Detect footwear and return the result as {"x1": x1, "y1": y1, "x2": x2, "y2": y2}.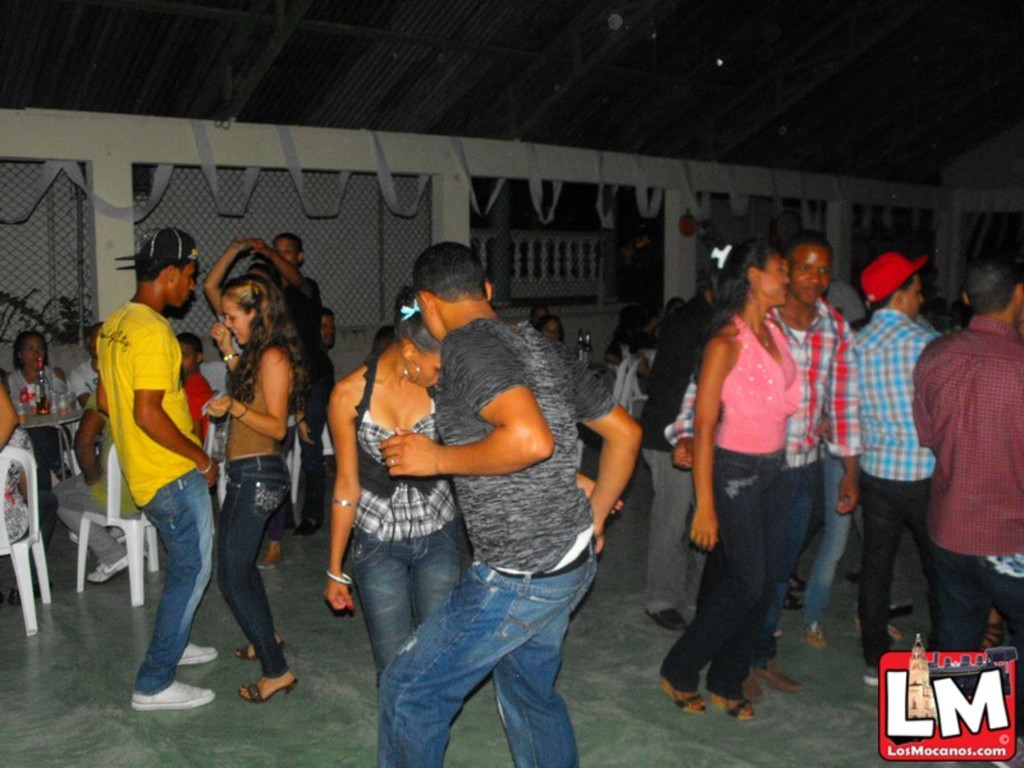
{"x1": 890, "y1": 625, "x2": 899, "y2": 639}.
